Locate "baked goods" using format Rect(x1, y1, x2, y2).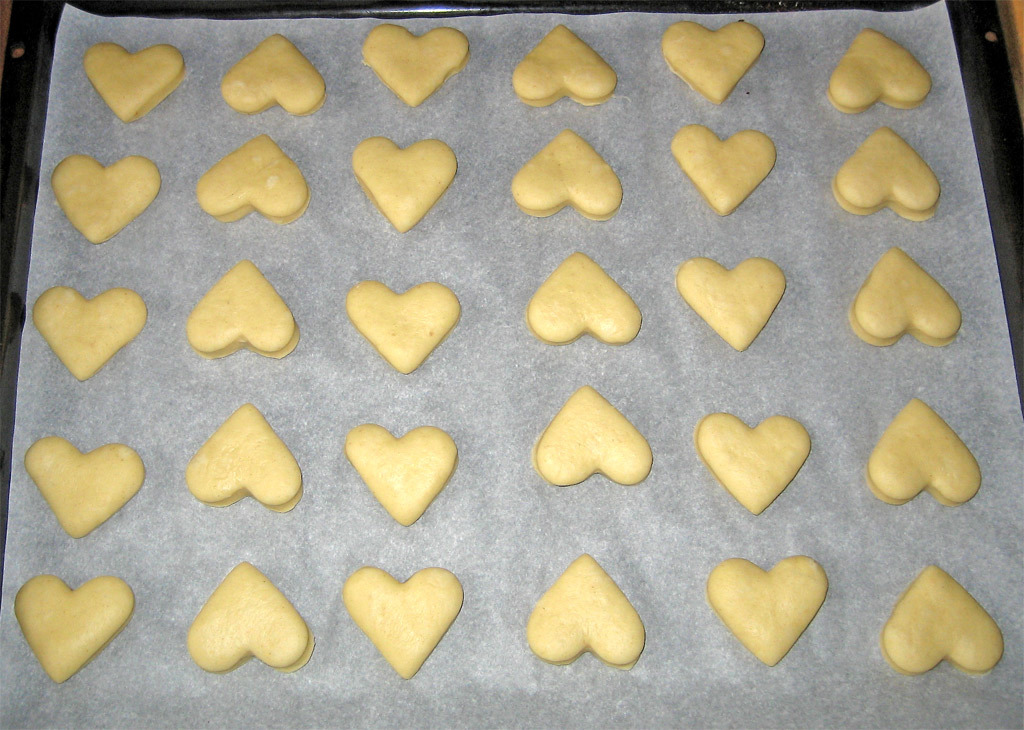
Rect(352, 136, 460, 231).
